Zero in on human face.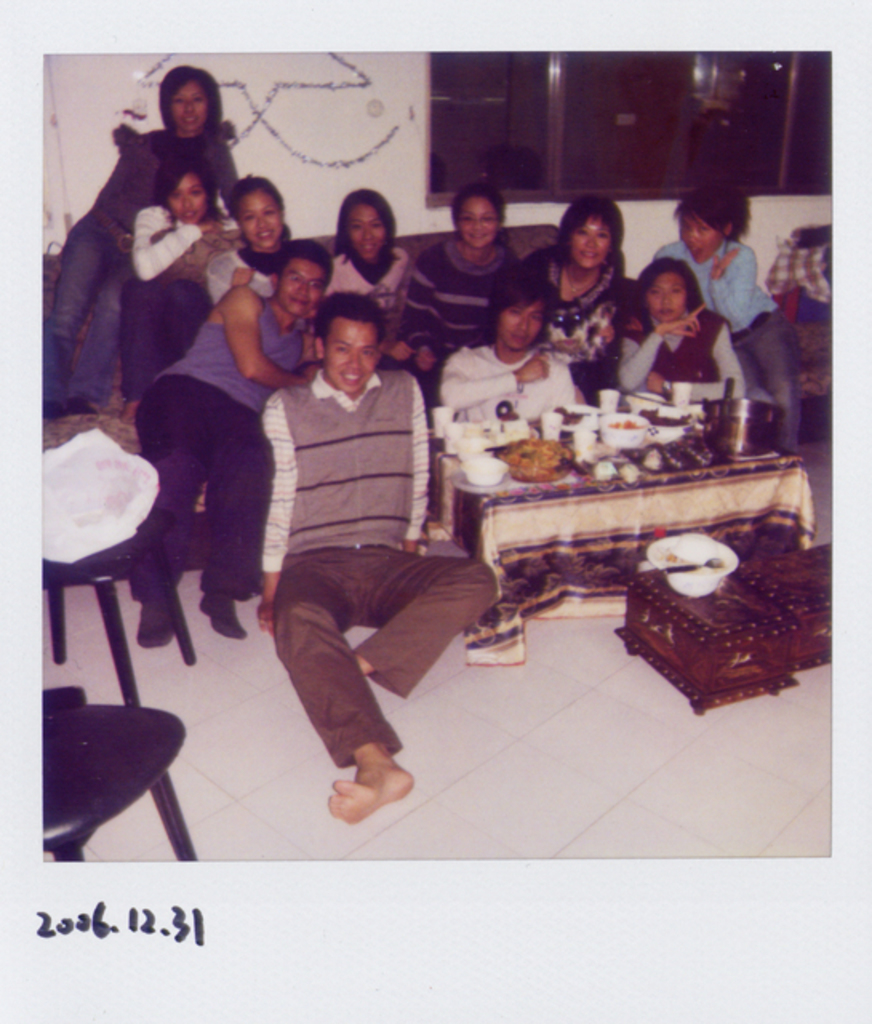
Zeroed in: (left=346, top=206, right=384, bottom=262).
